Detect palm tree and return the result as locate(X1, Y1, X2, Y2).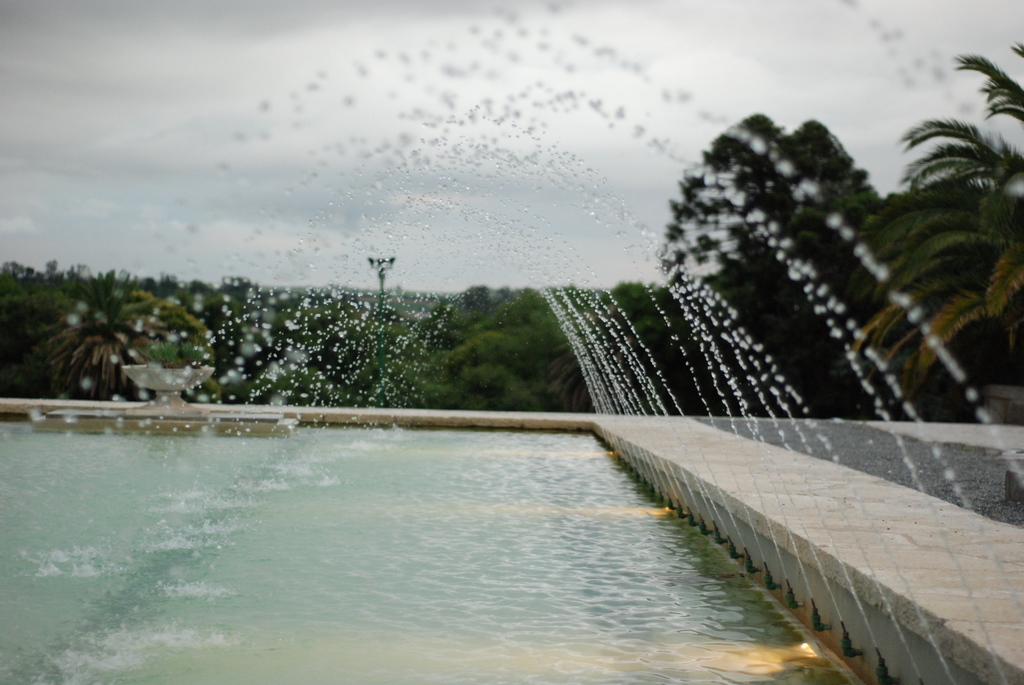
locate(870, 238, 1008, 381).
